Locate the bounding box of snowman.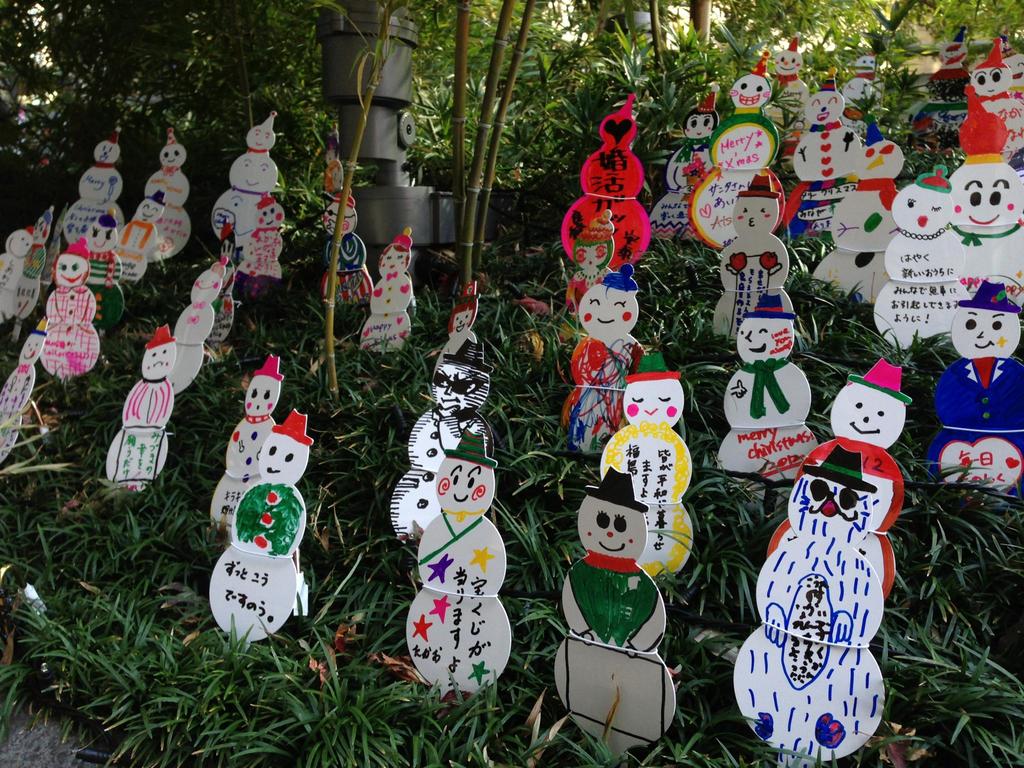
Bounding box: [x1=728, y1=440, x2=892, y2=767].
